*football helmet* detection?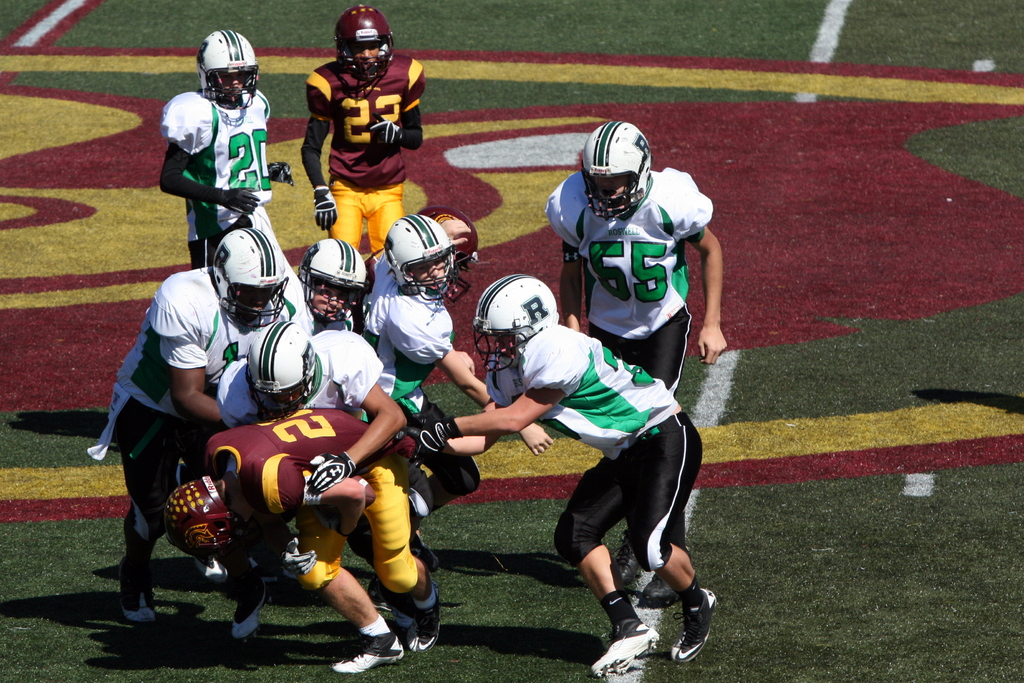
l=163, t=477, r=230, b=562
